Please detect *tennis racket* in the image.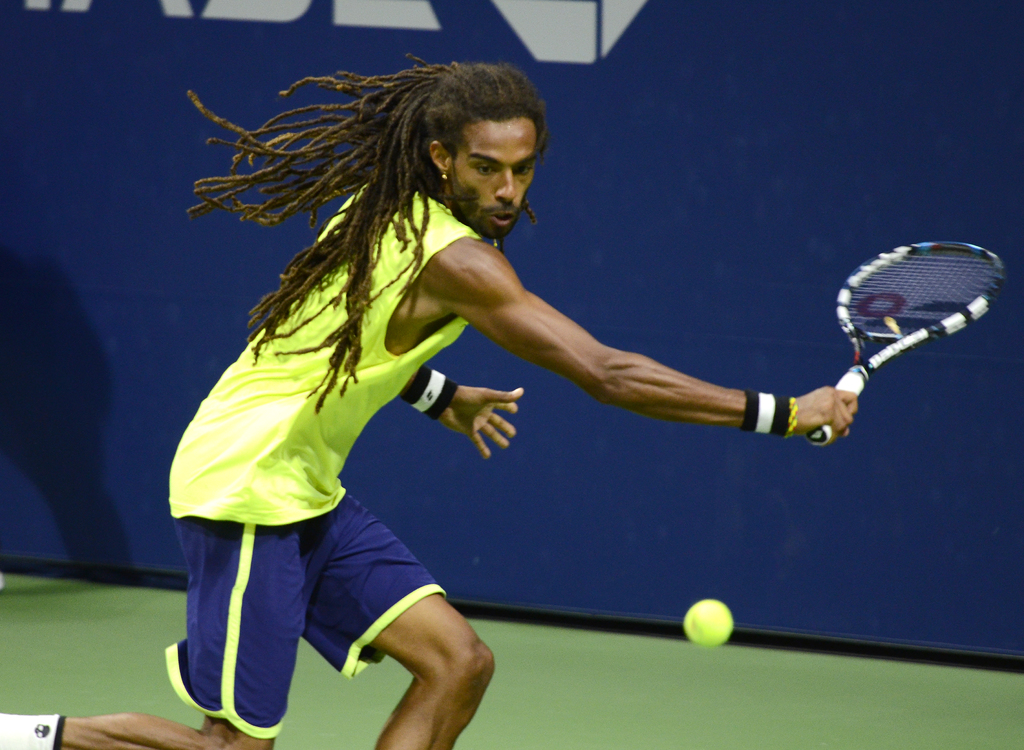
locate(814, 234, 1010, 448).
